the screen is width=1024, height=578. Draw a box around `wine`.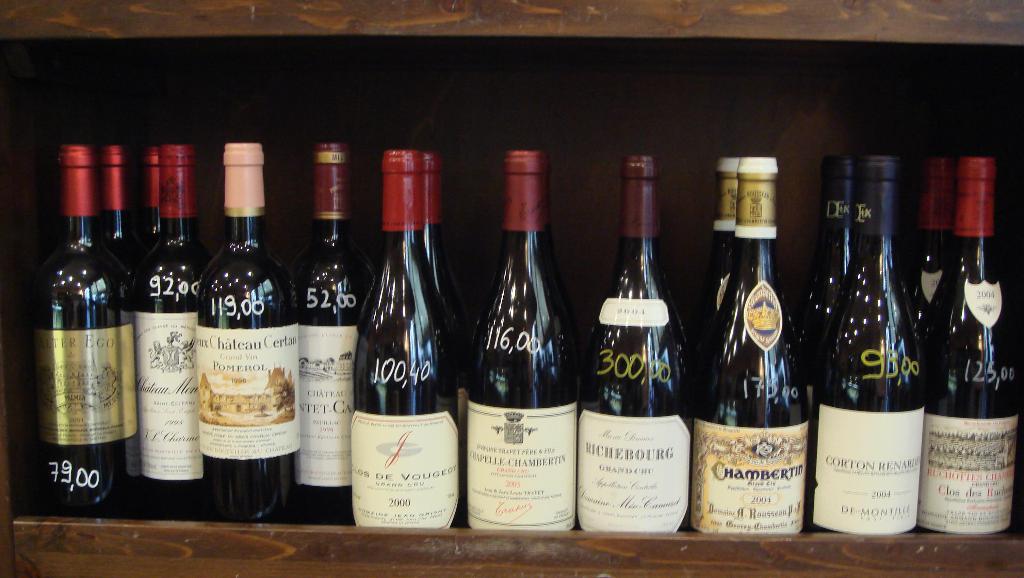
crop(120, 131, 172, 522).
